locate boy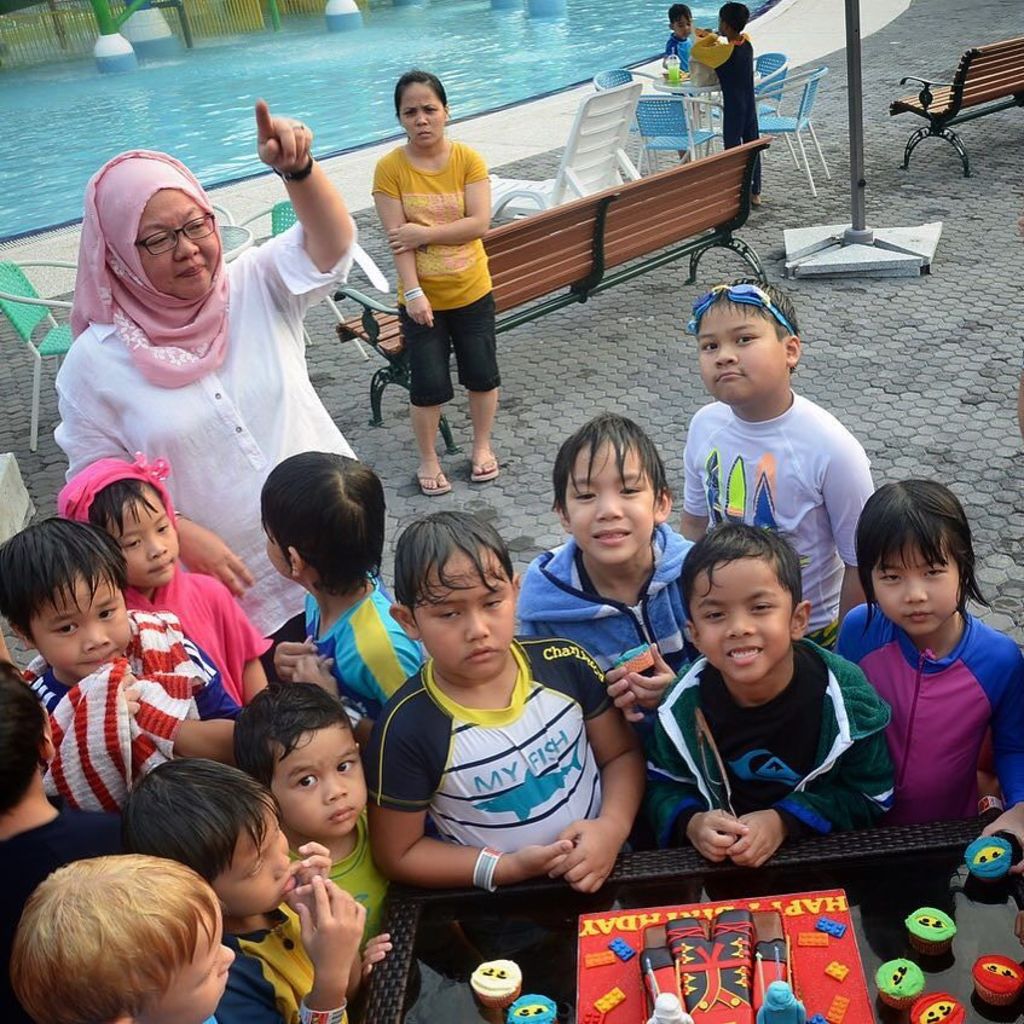
<box>4,854,235,1022</box>
